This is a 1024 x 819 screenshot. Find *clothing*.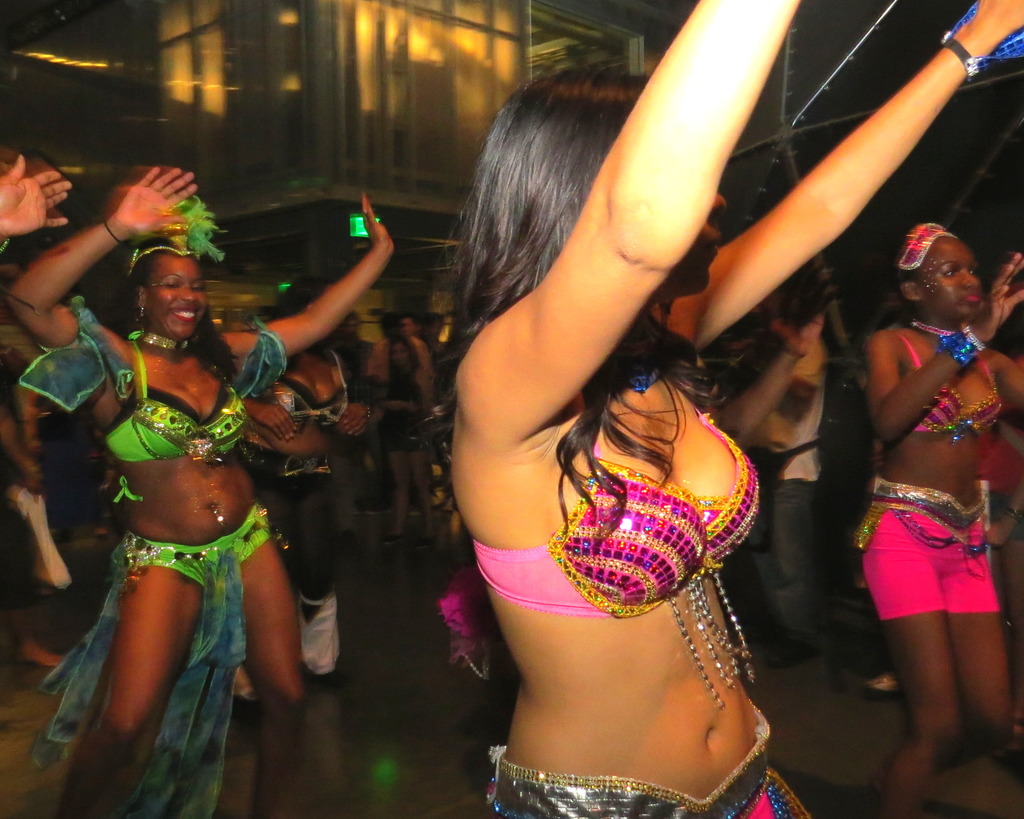
Bounding box: locate(63, 293, 302, 765).
